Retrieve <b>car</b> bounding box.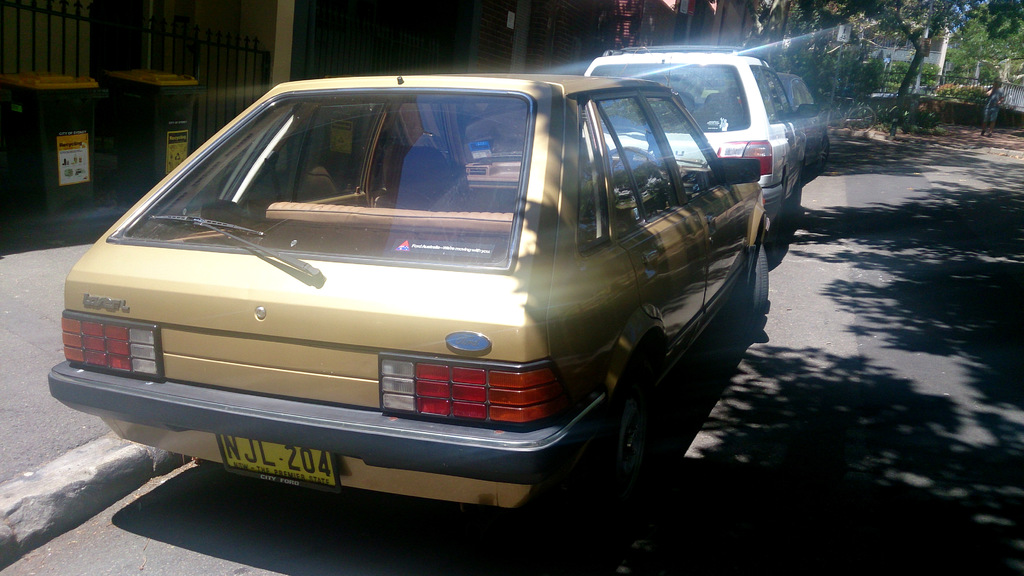
Bounding box: 569:33:808:235.
